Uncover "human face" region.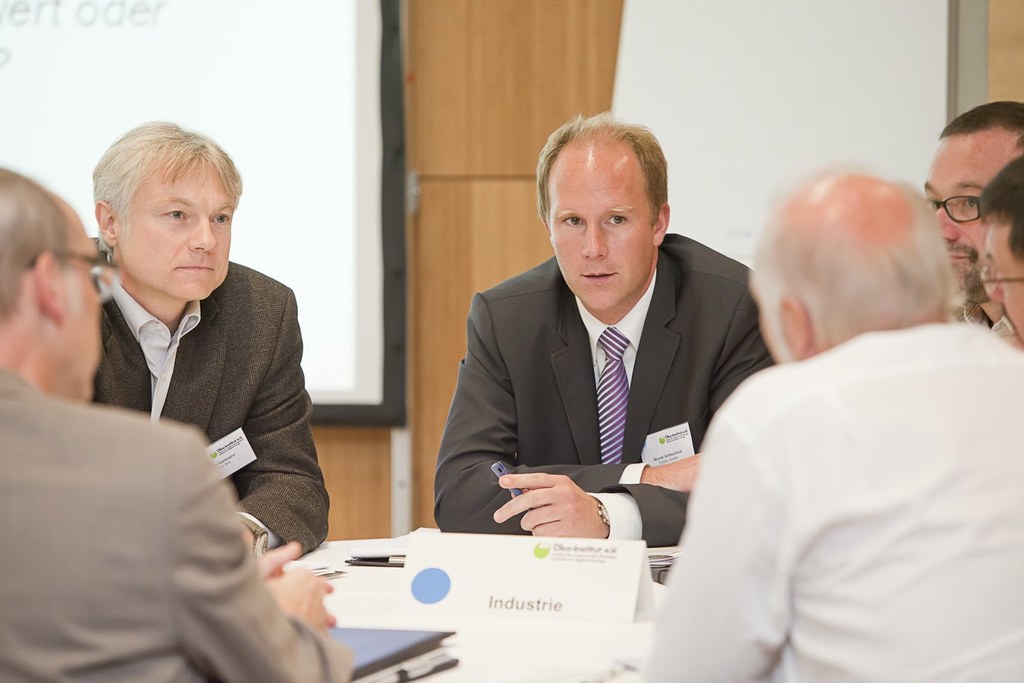
Uncovered: <region>919, 131, 1003, 296</region>.
